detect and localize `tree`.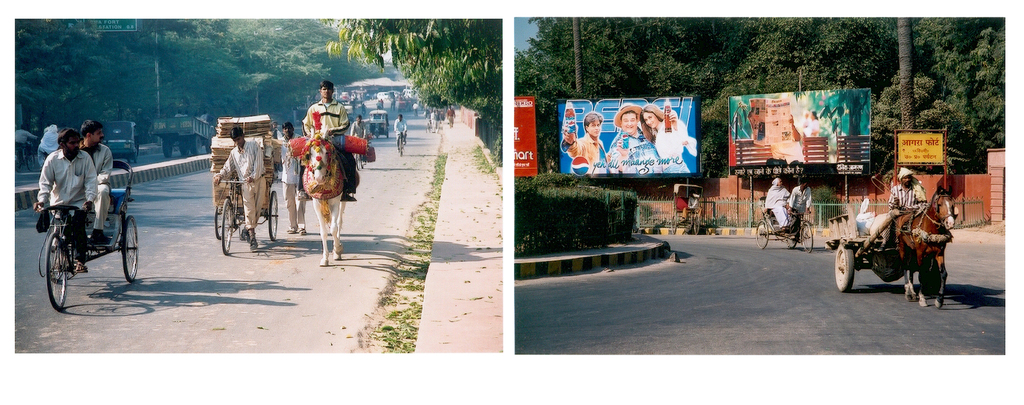
Localized at 326, 16, 495, 116.
